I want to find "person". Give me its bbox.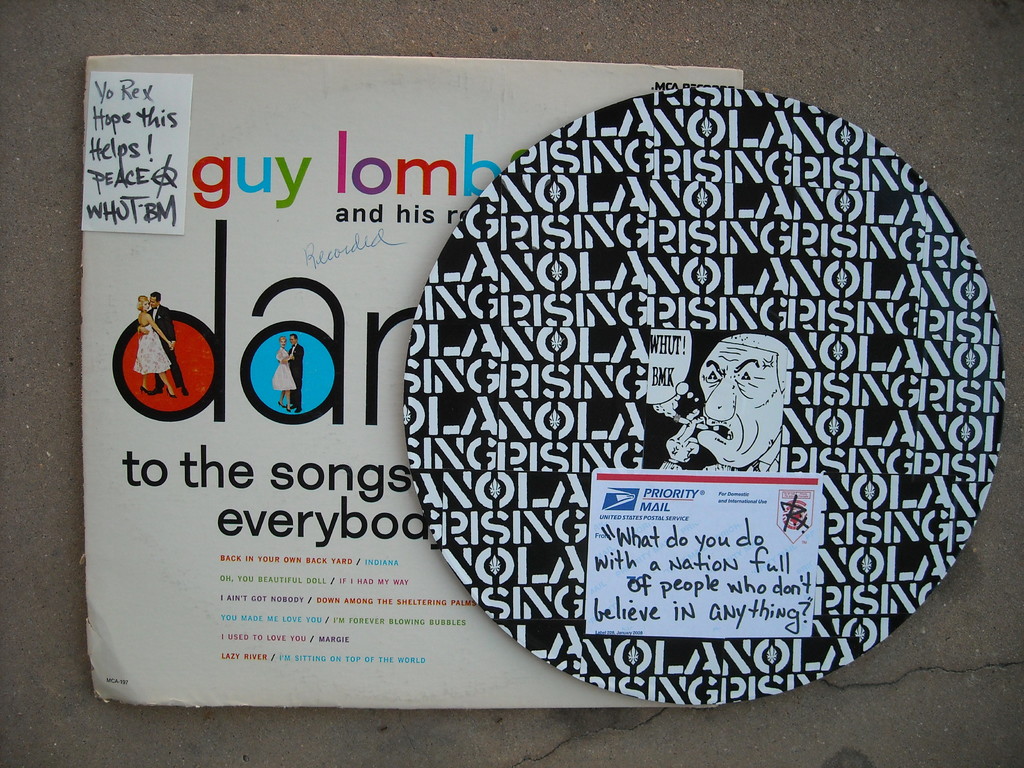
box=[146, 297, 182, 394].
